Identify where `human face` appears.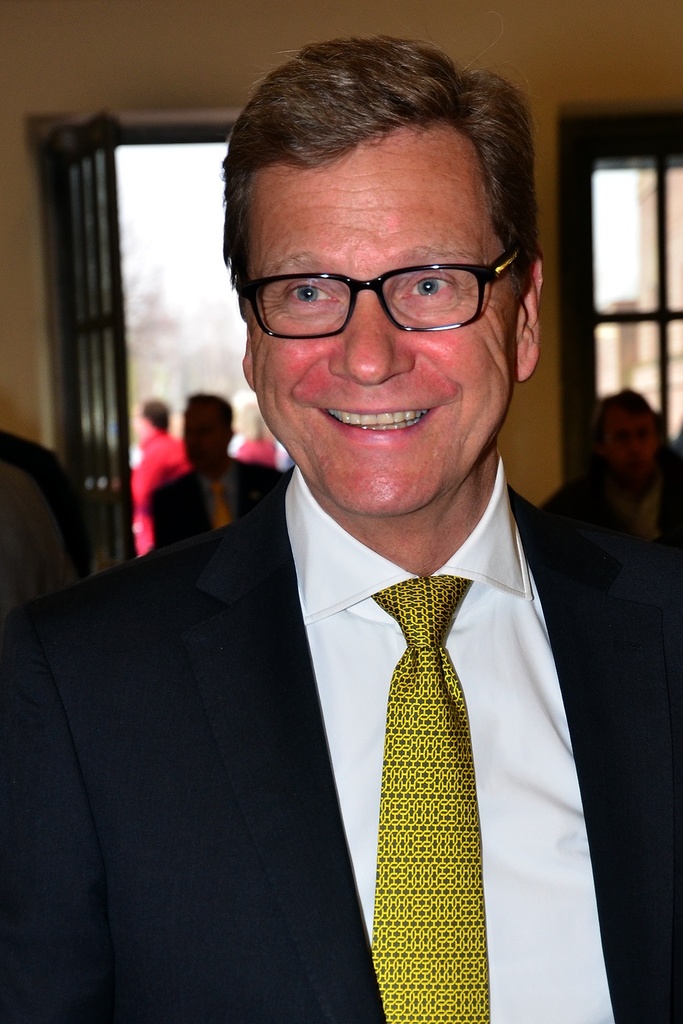
Appears at bbox=(178, 393, 222, 470).
